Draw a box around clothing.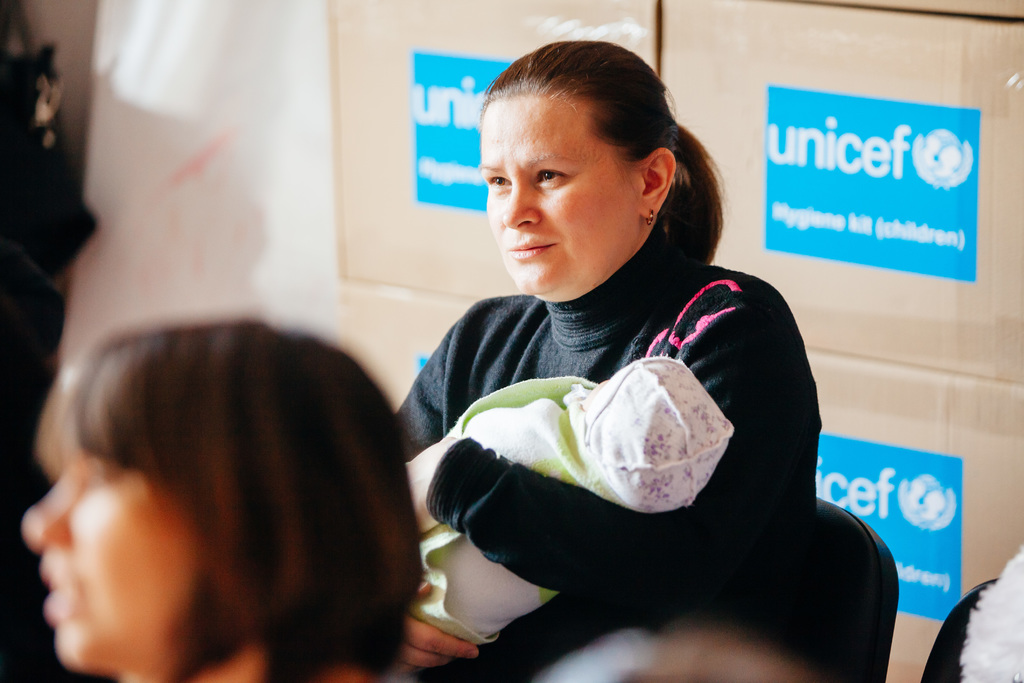
(403, 211, 865, 671).
